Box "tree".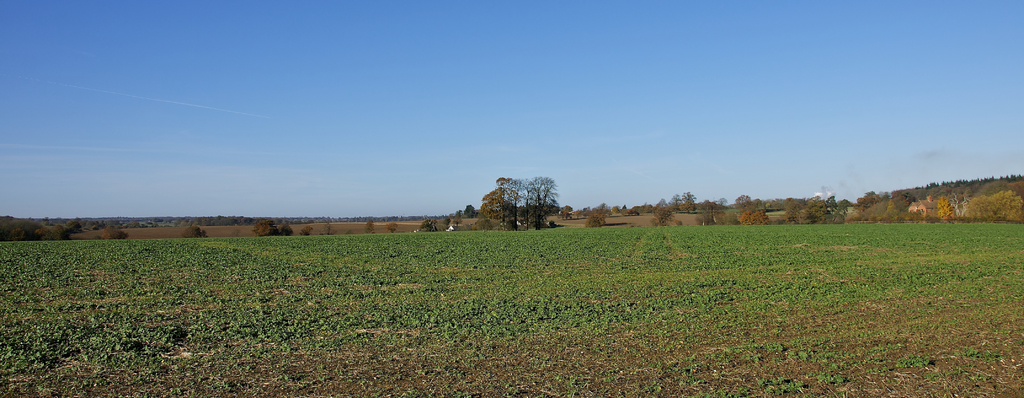
select_region(183, 224, 210, 238).
